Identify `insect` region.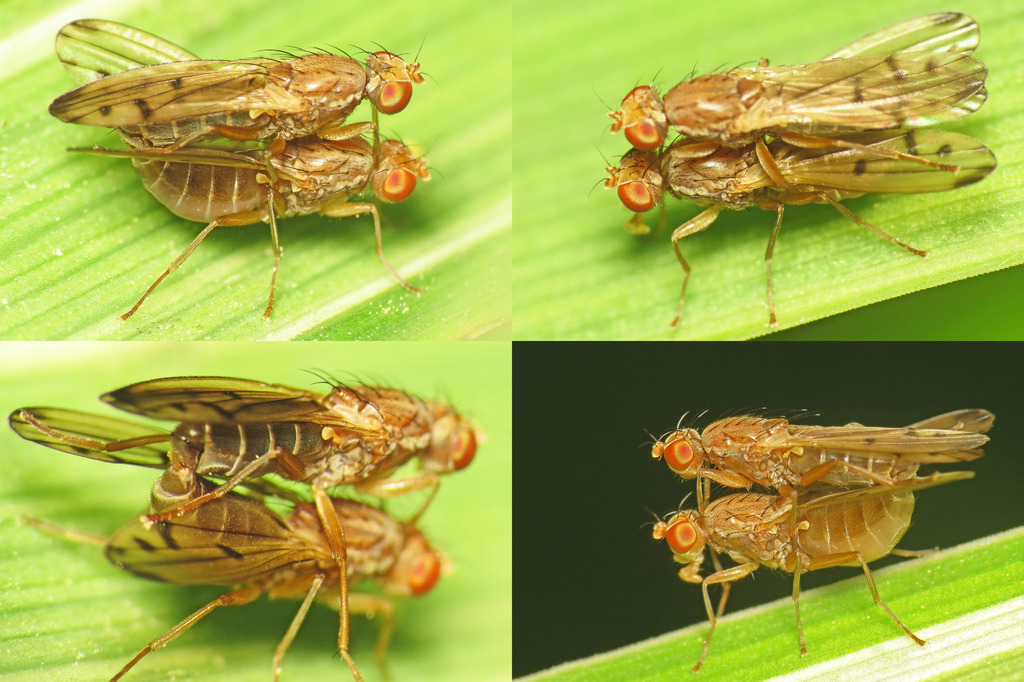
Region: {"left": 36, "top": 9, "right": 440, "bottom": 184}.
